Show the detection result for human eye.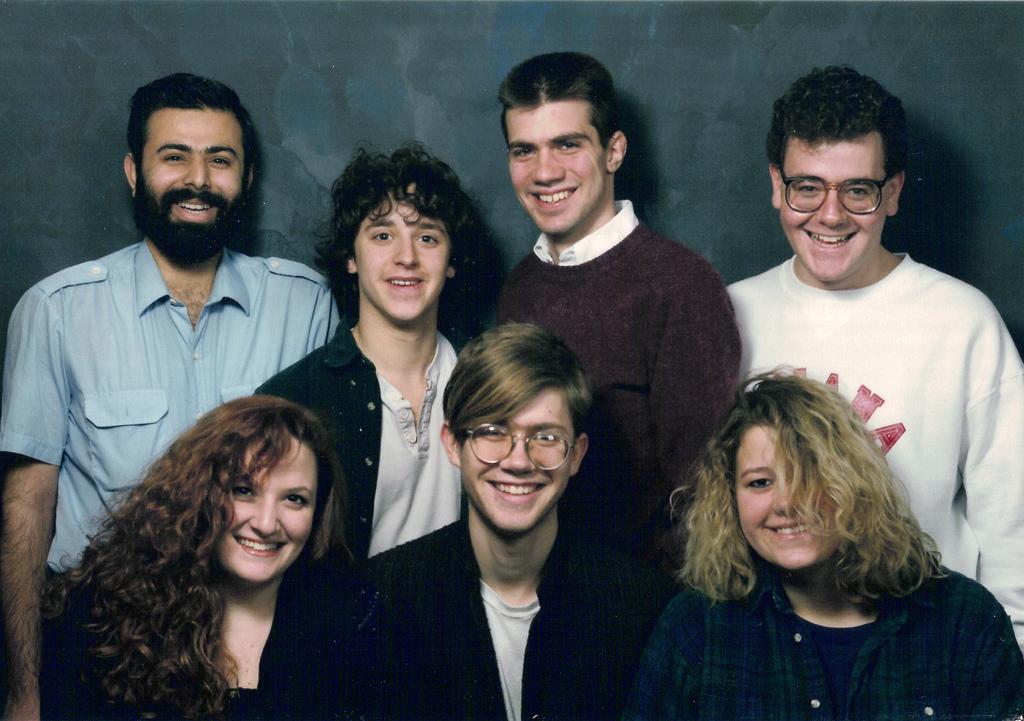
BBox(511, 143, 534, 159).
